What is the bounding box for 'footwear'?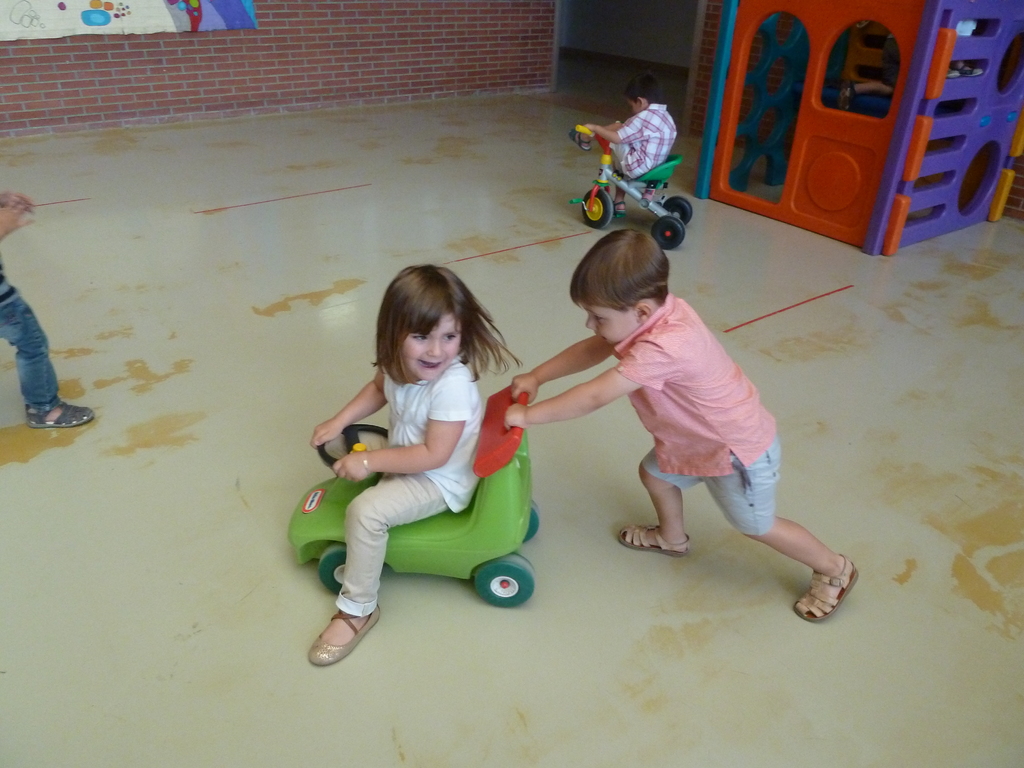
region(792, 547, 866, 622).
